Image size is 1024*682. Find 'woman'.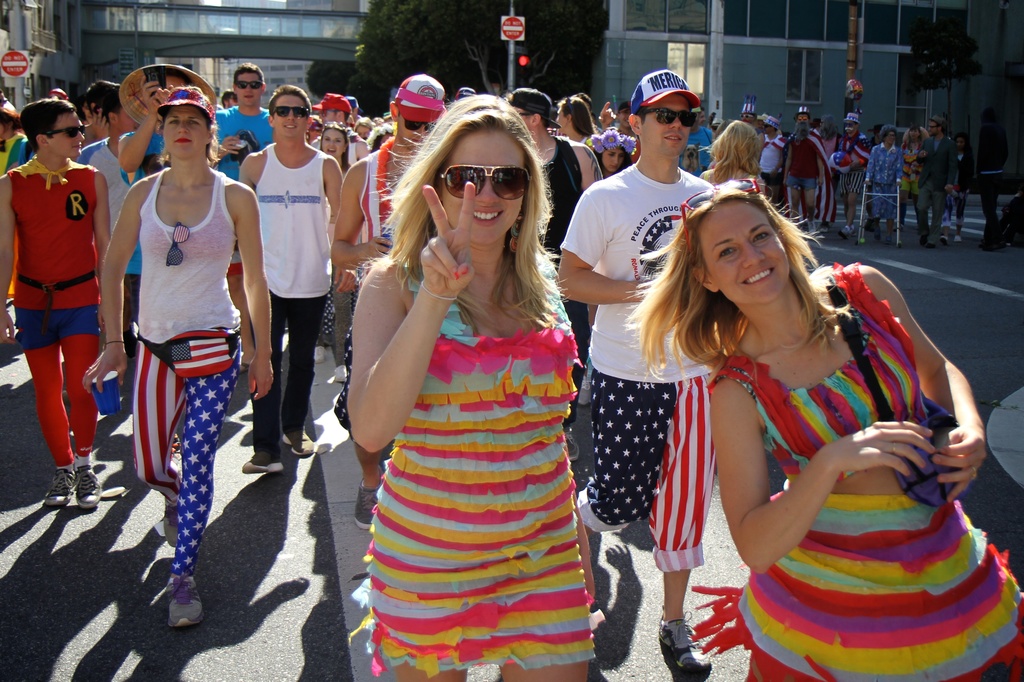
87,69,284,628.
